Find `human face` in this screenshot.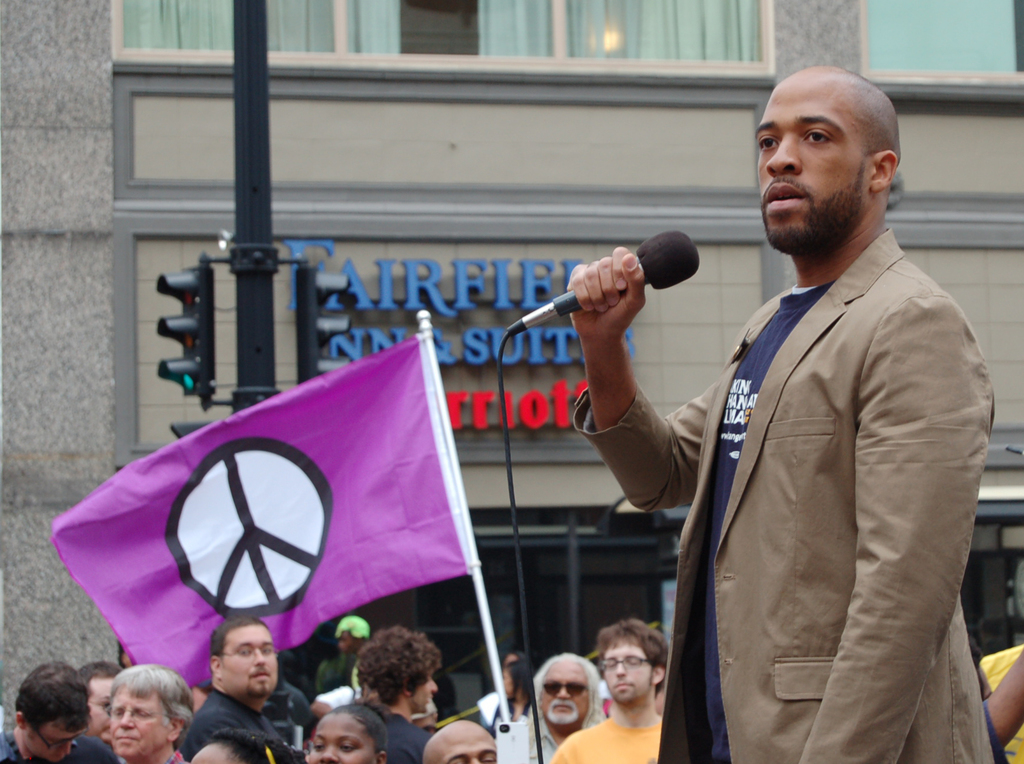
The bounding box for `human face` is (87, 672, 113, 740).
